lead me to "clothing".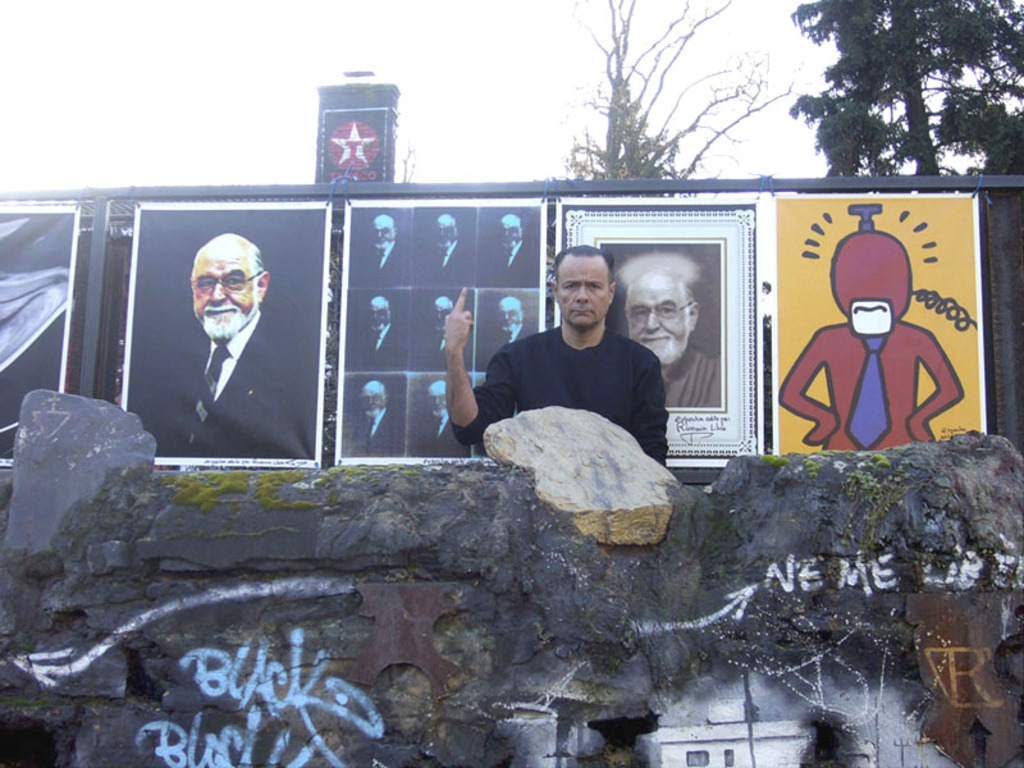
Lead to <region>662, 334, 724, 408</region>.
